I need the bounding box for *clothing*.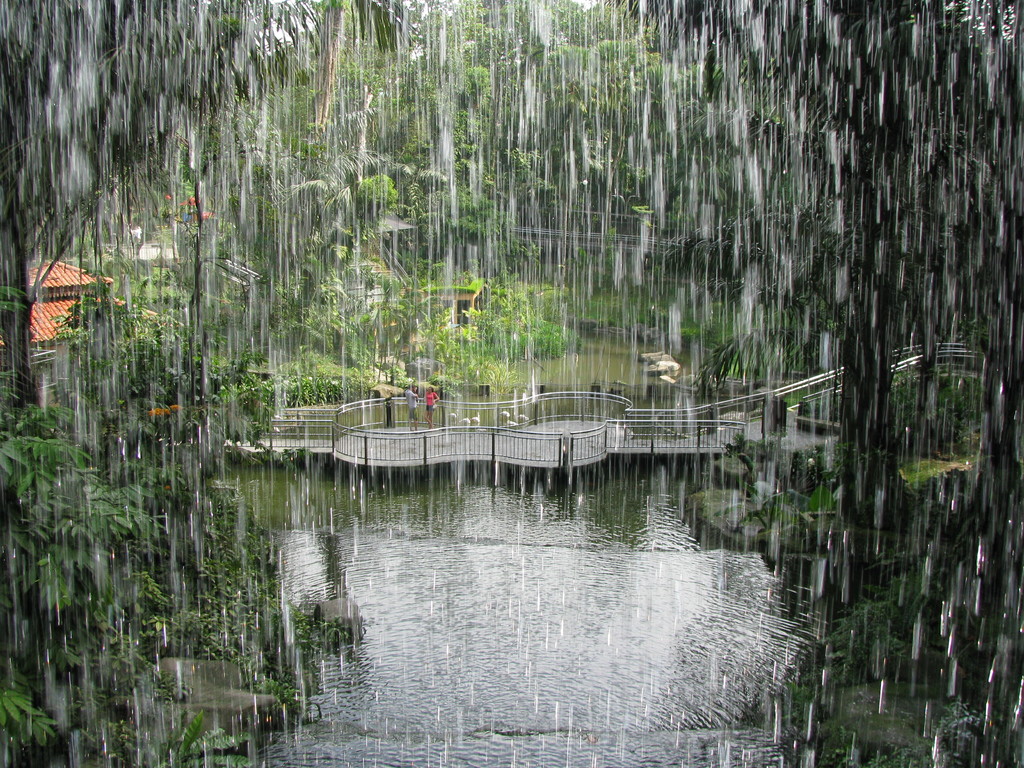
Here it is: [374, 381, 403, 420].
